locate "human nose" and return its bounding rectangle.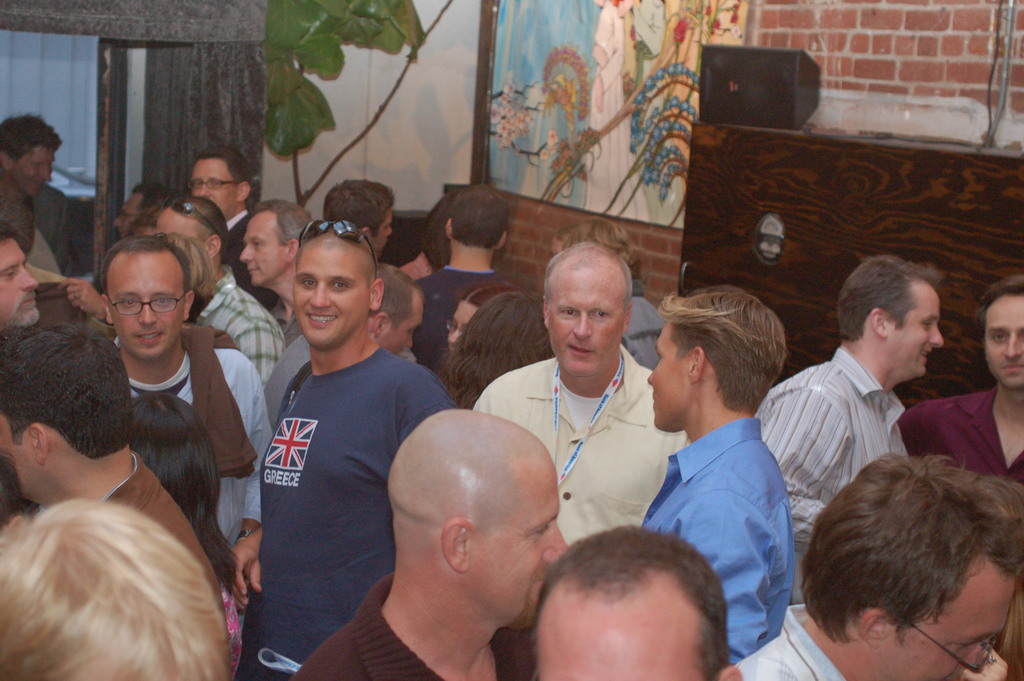
38:163:50:179.
